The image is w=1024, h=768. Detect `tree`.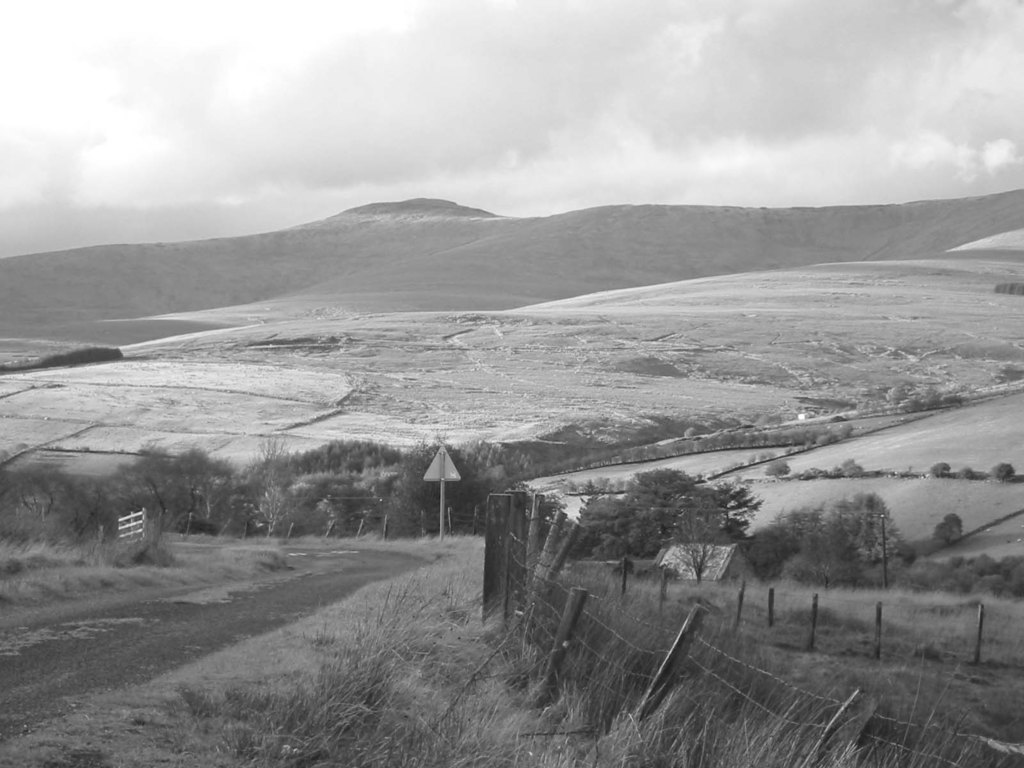
Detection: {"left": 93, "top": 433, "right": 238, "bottom": 536}.
